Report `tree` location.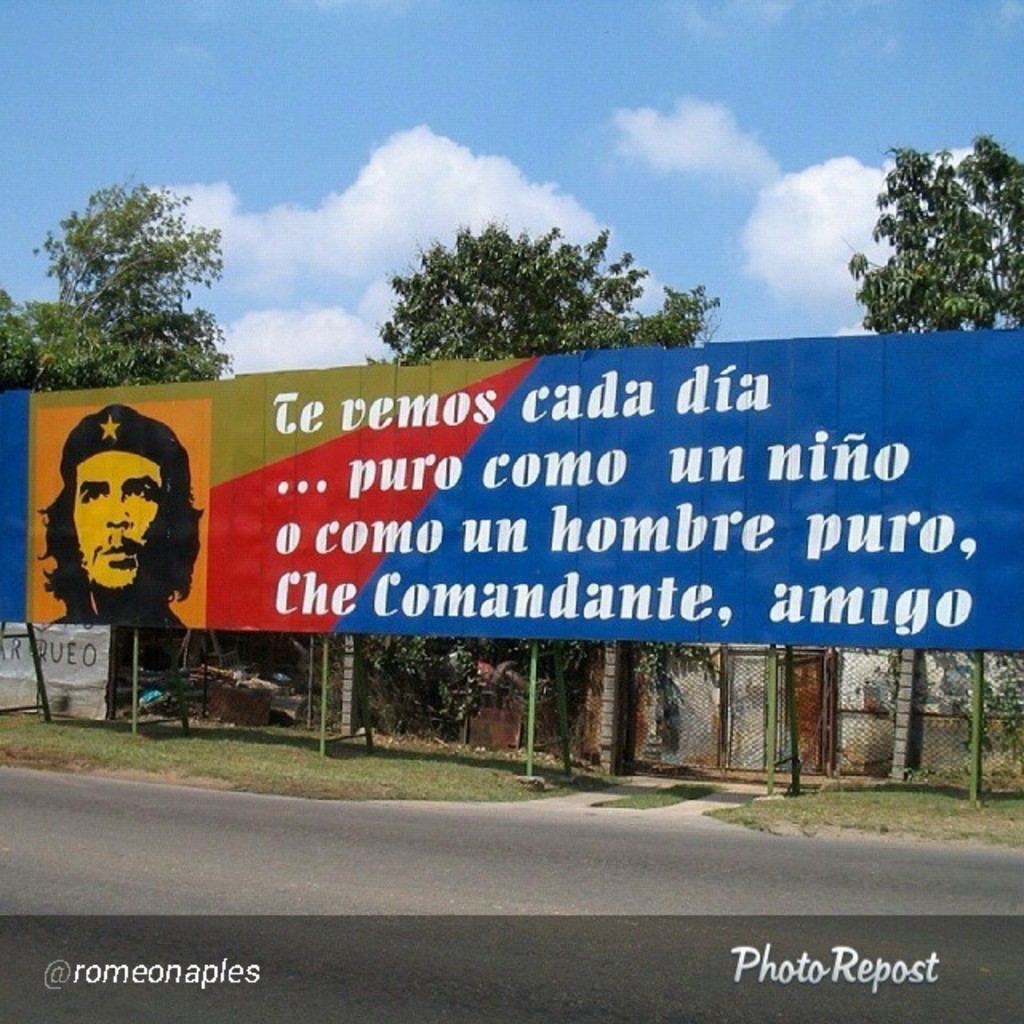
Report: <region>0, 170, 227, 723</region>.
